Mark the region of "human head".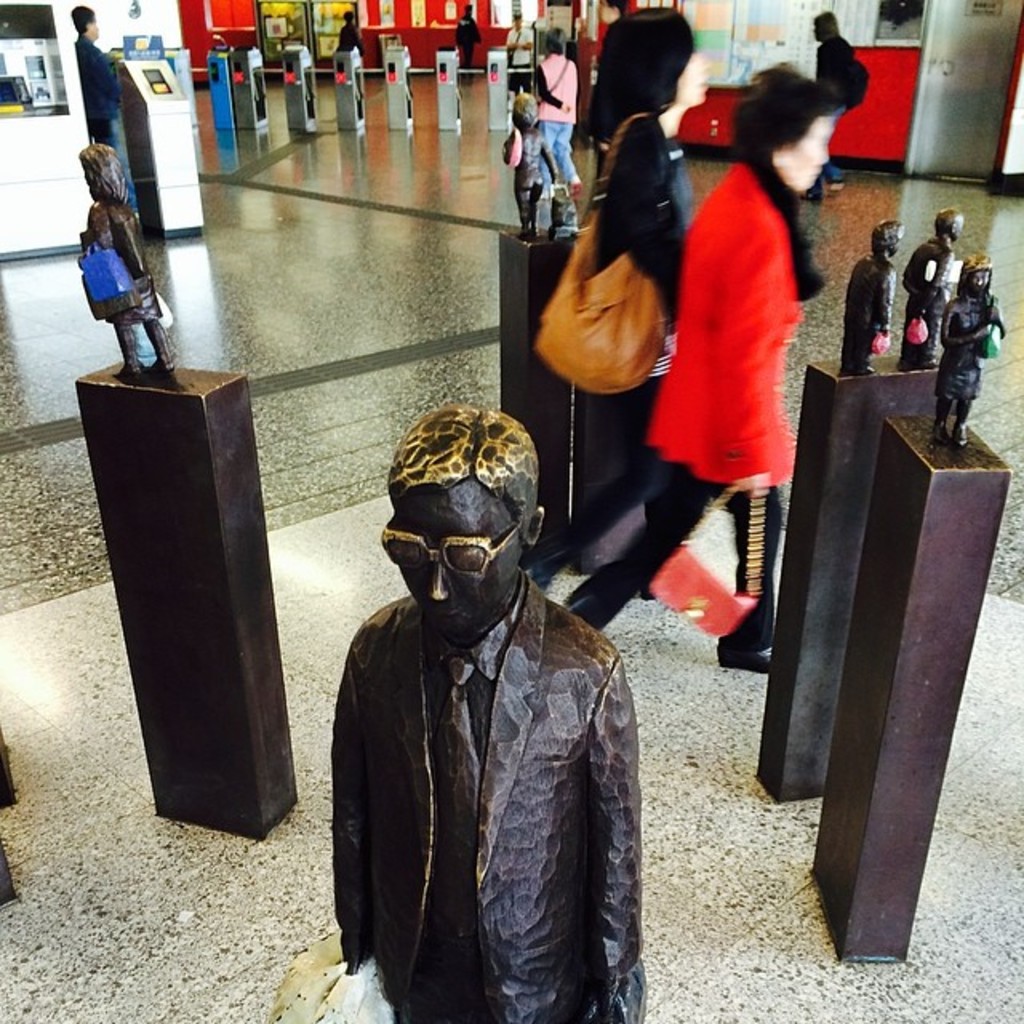
Region: region(875, 214, 909, 256).
